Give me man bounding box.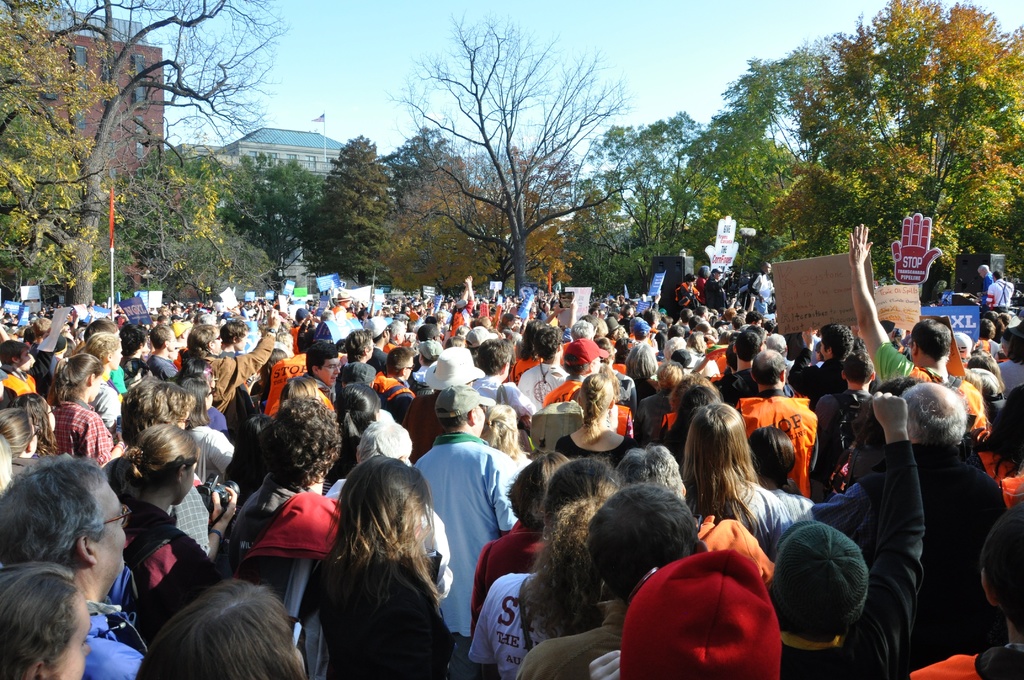
x1=422, y1=397, x2=517, y2=610.
